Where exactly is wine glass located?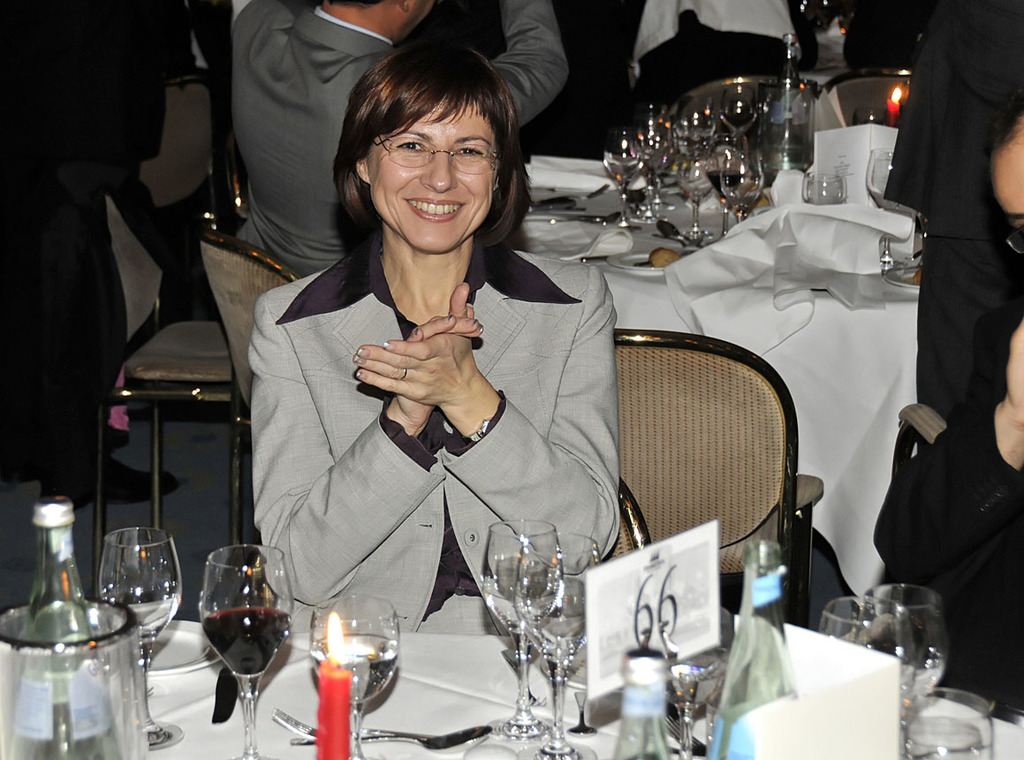
Its bounding box is (861,147,909,262).
